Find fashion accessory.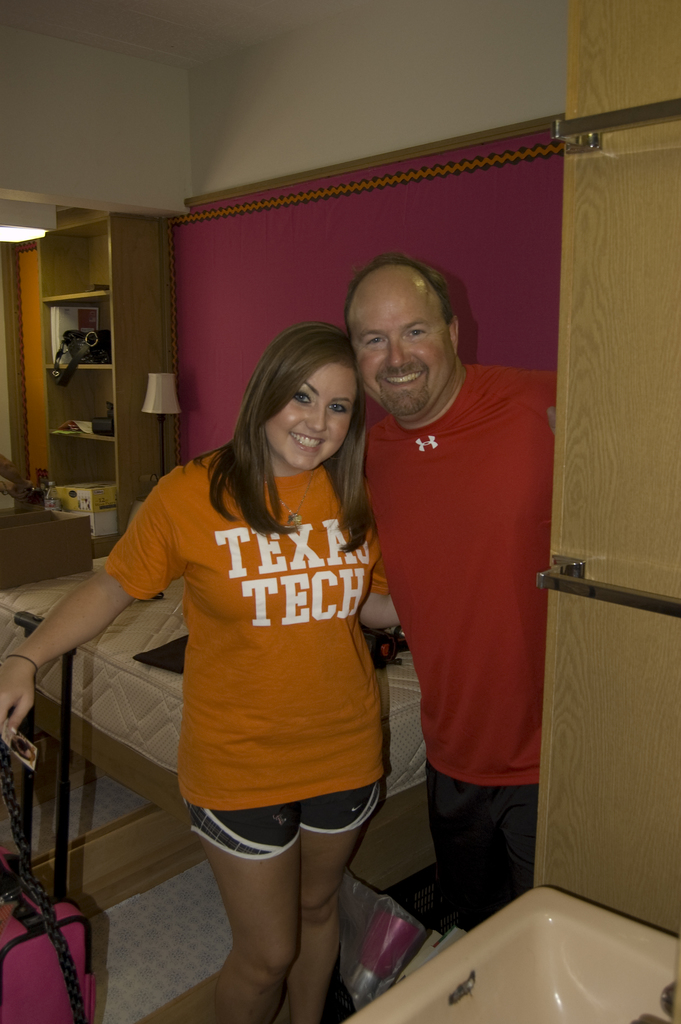
box=[278, 461, 324, 529].
